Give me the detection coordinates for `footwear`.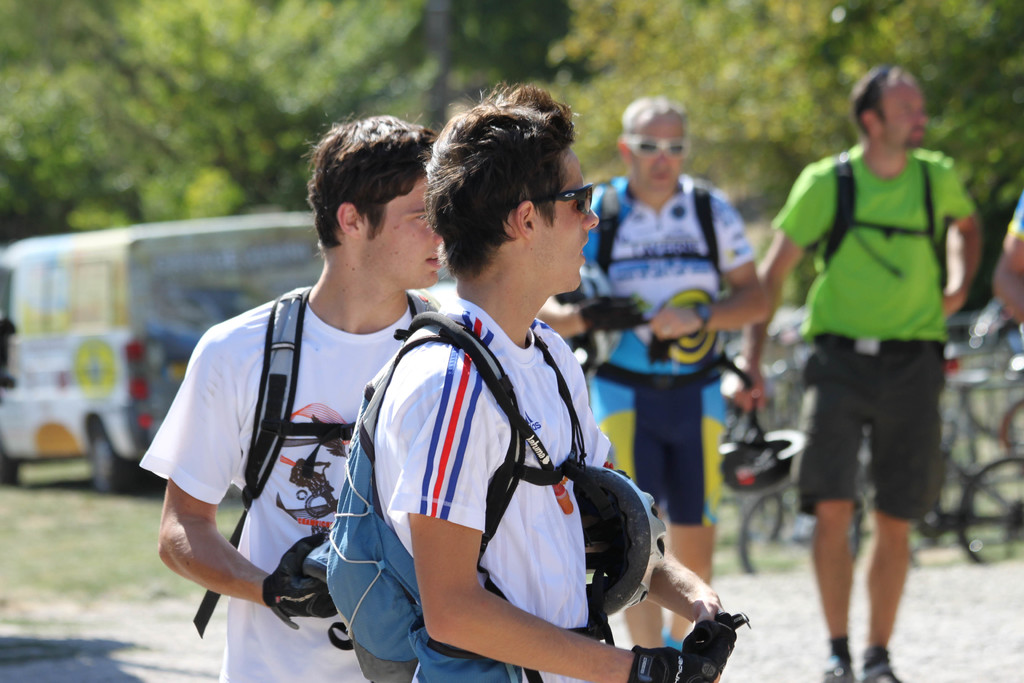
(x1=860, y1=643, x2=902, y2=682).
